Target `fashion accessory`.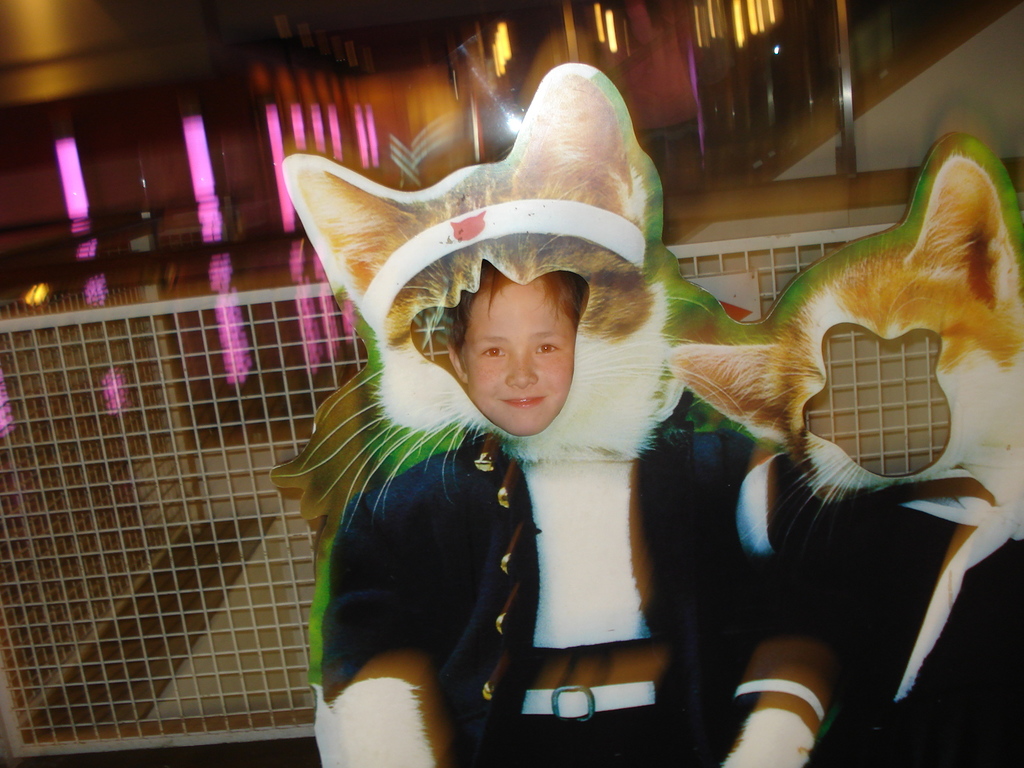
Target region: <bbox>356, 205, 647, 326</bbox>.
